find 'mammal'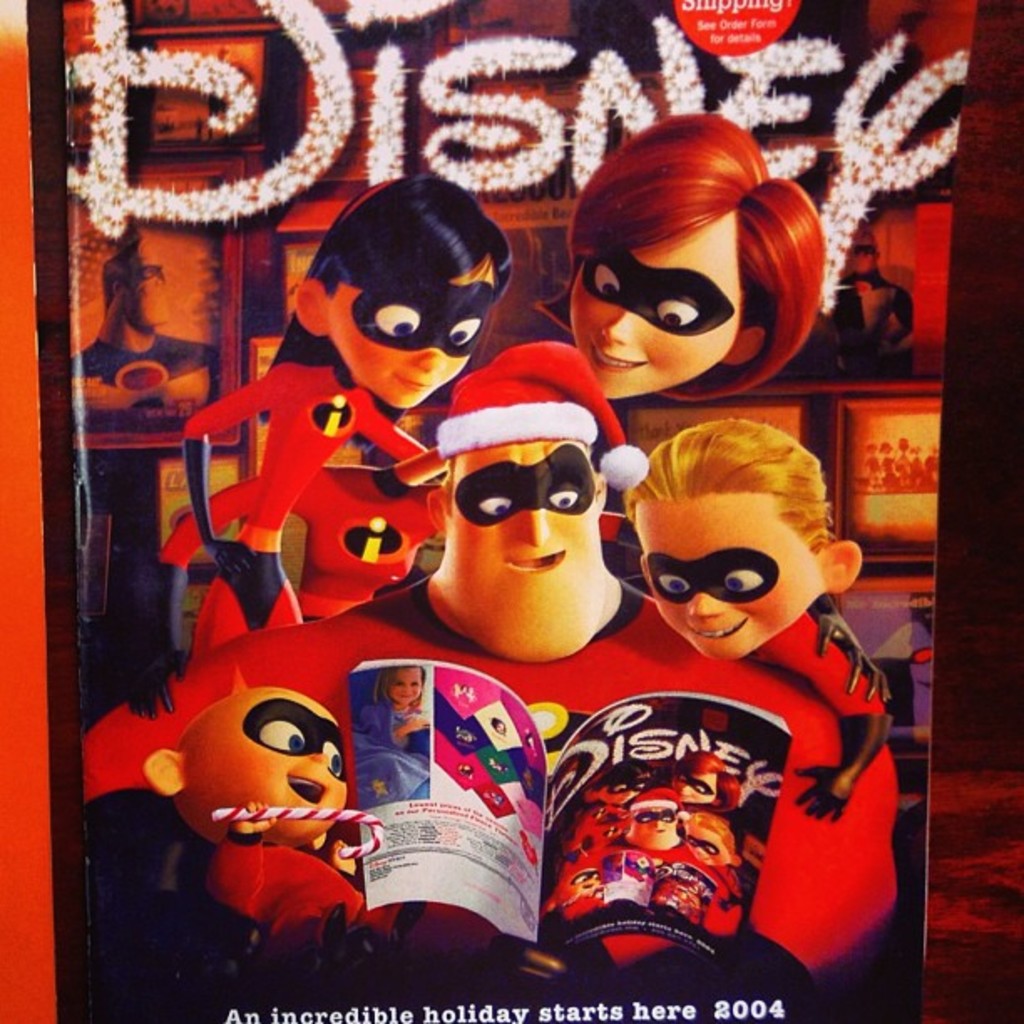
{"left": 181, "top": 176, "right": 515, "bottom": 651}
